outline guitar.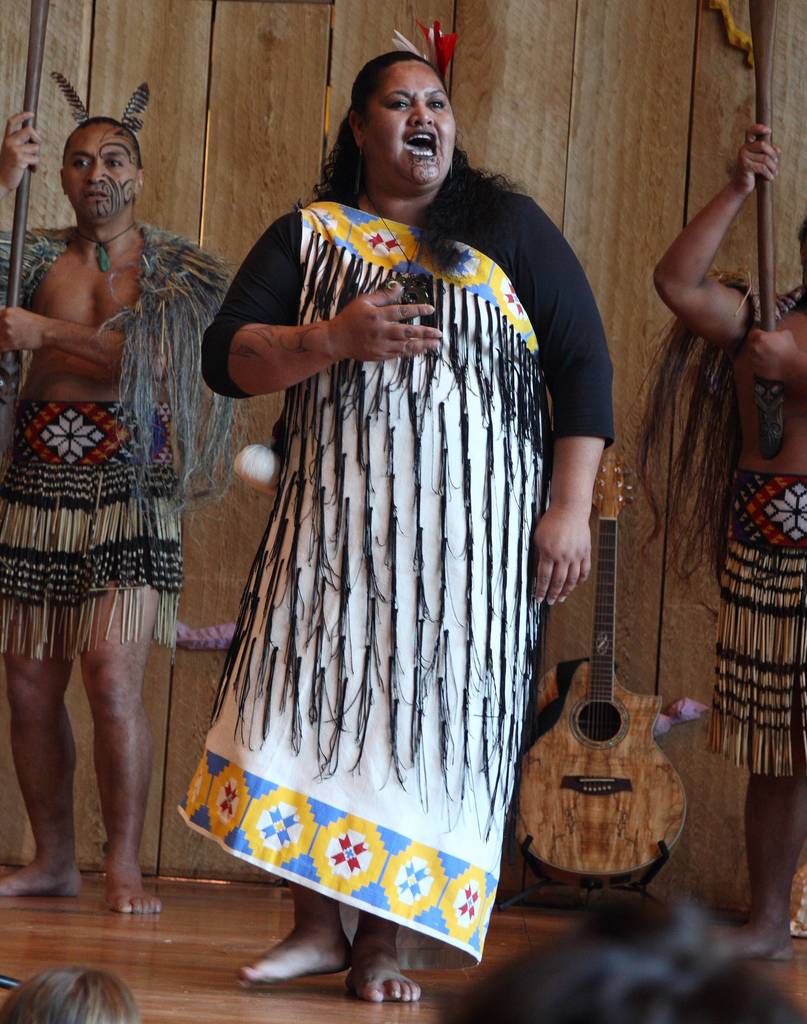
Outline: (left=511, top=486, right=703, bottom=894).
